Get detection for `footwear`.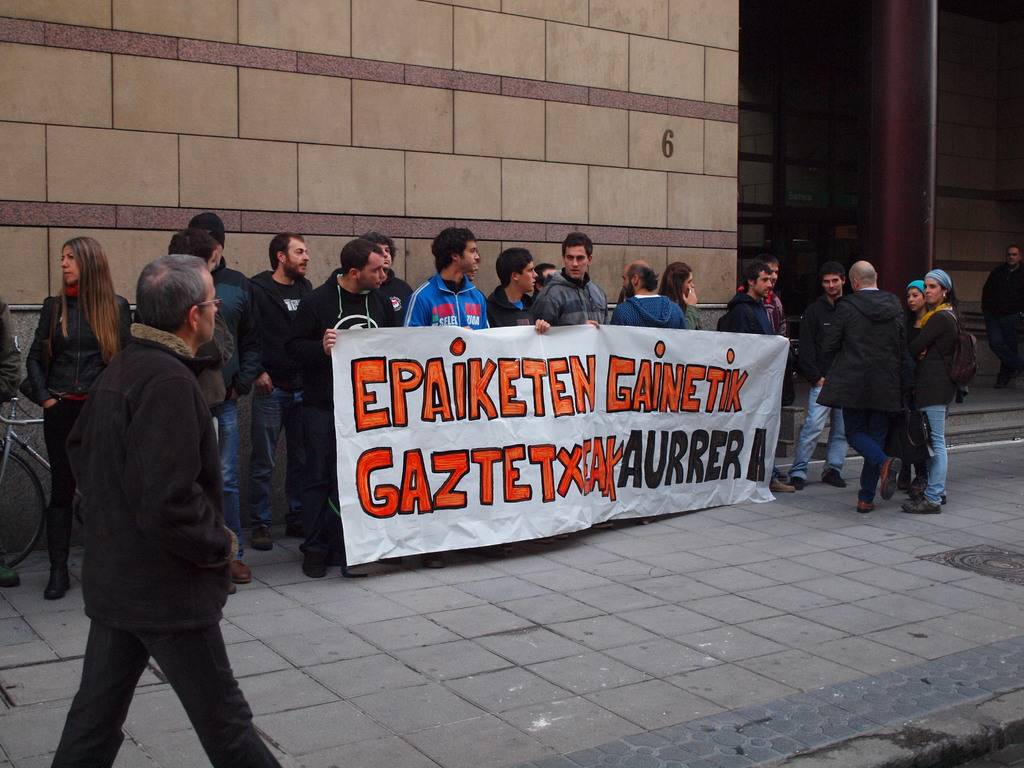
Detection: x1=423 y1=555 x2=443 y2=568.
